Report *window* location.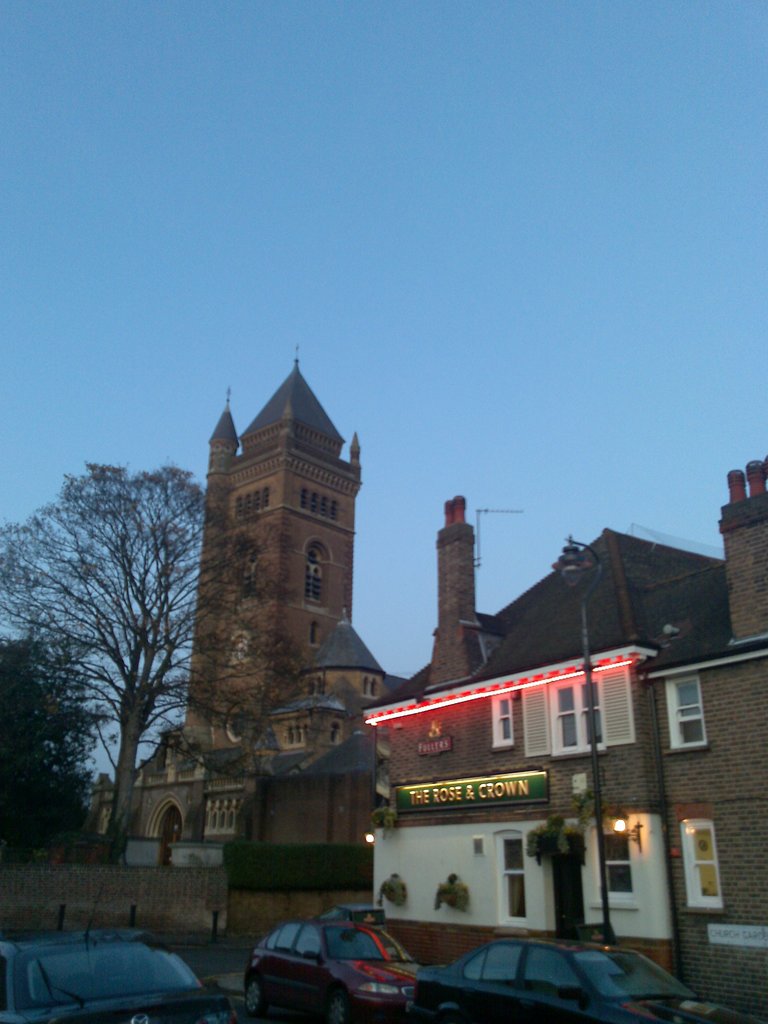
Report: BBox(308, 680, 315, 694).
